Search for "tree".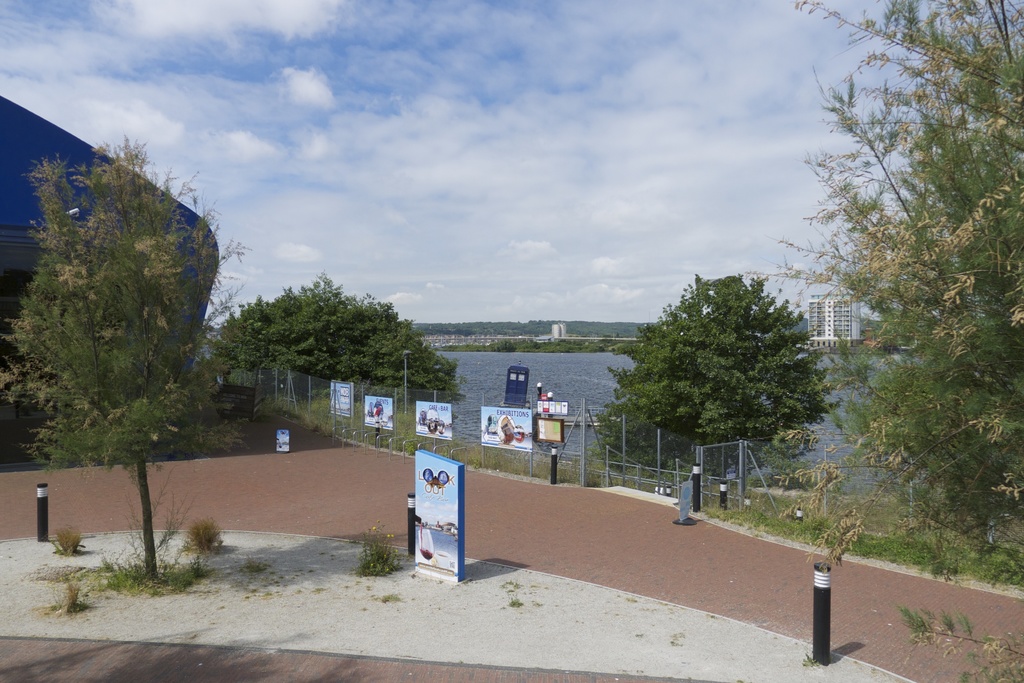
Found at pyautogui.locateOnScreen(214, 271, 463, 416).
